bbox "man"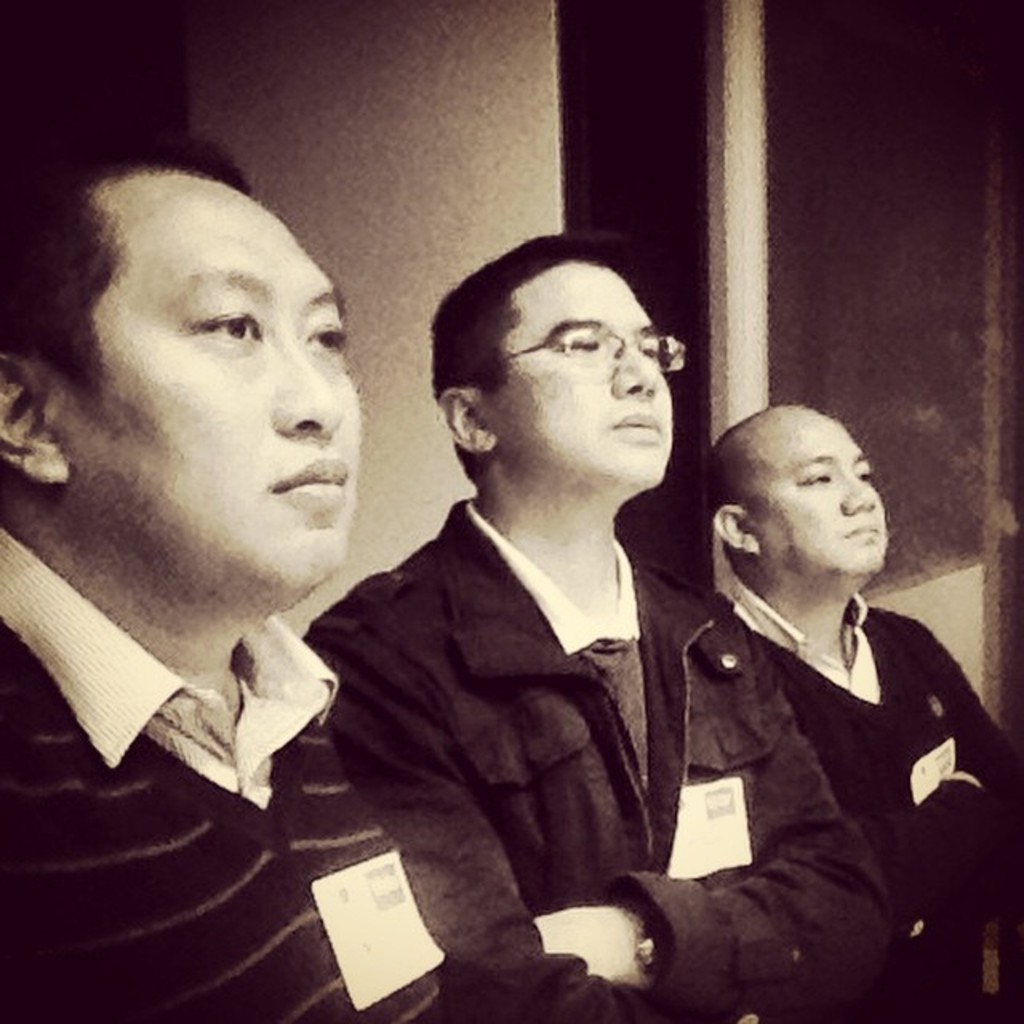
bbox(298, 224, 896, 1022)
